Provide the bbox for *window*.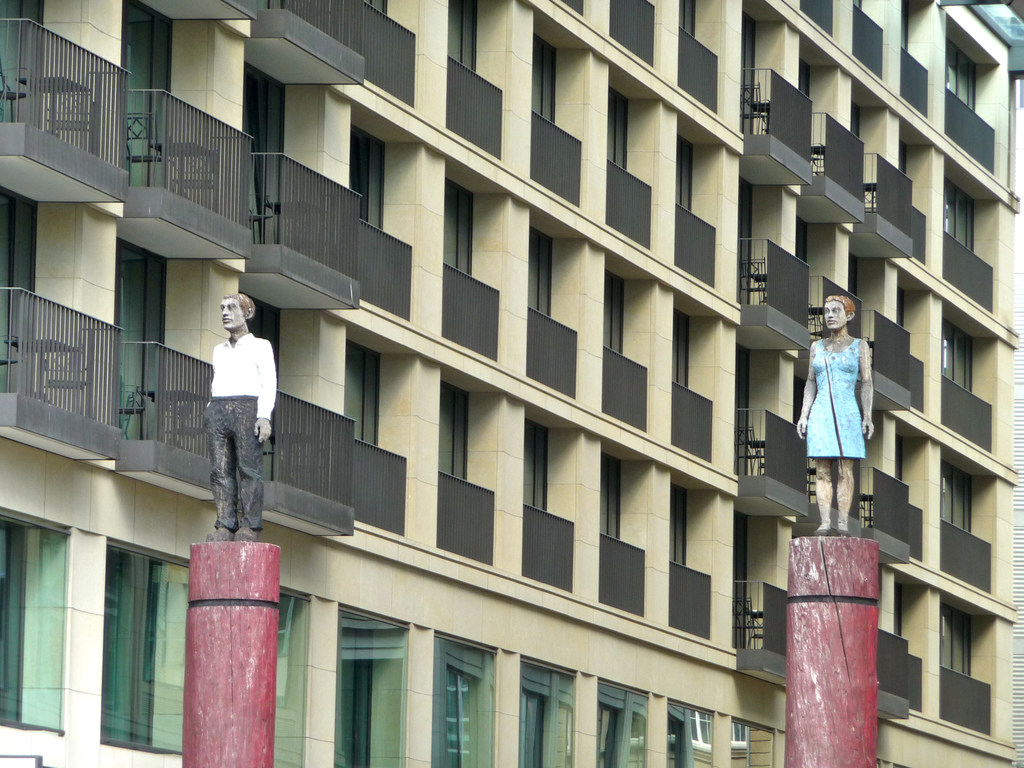
(342, 339, 383, 447).
